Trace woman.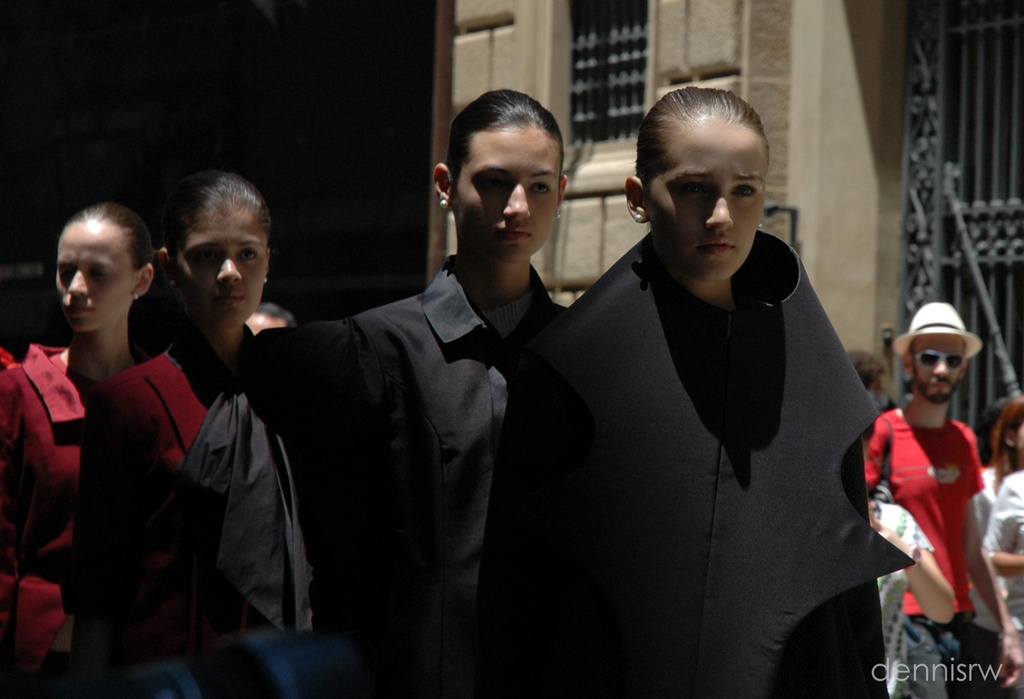
Traced to [x1=81, y1=166, x2=320, y2=693].
